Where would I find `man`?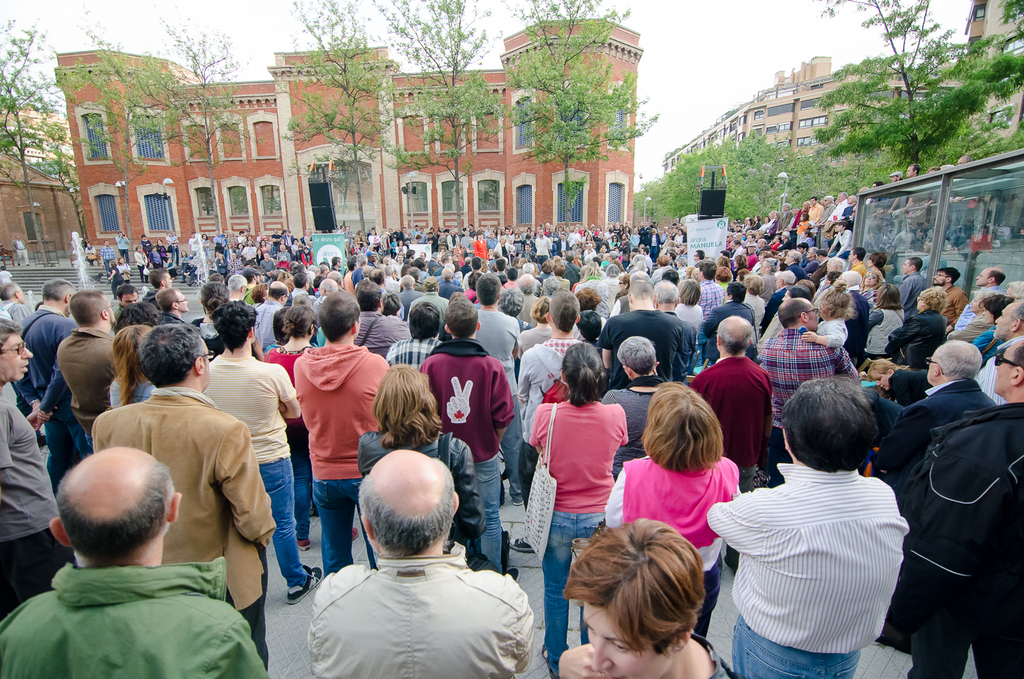
At <box>745,243,757,268</box>.
